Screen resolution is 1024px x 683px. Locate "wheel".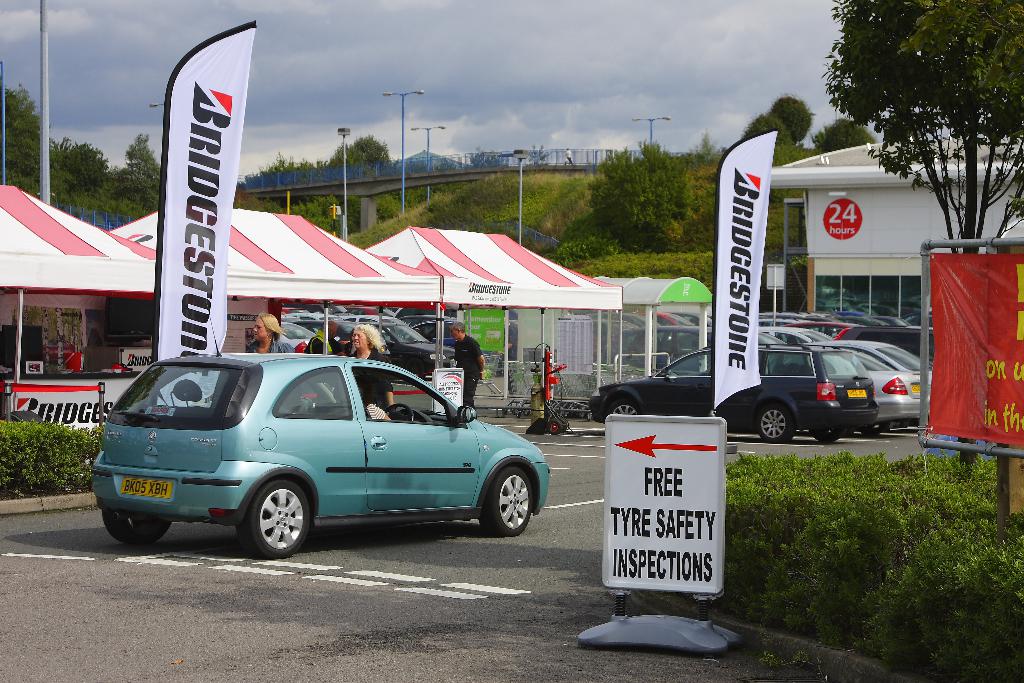
bbox(606, 400, 643, 415).
